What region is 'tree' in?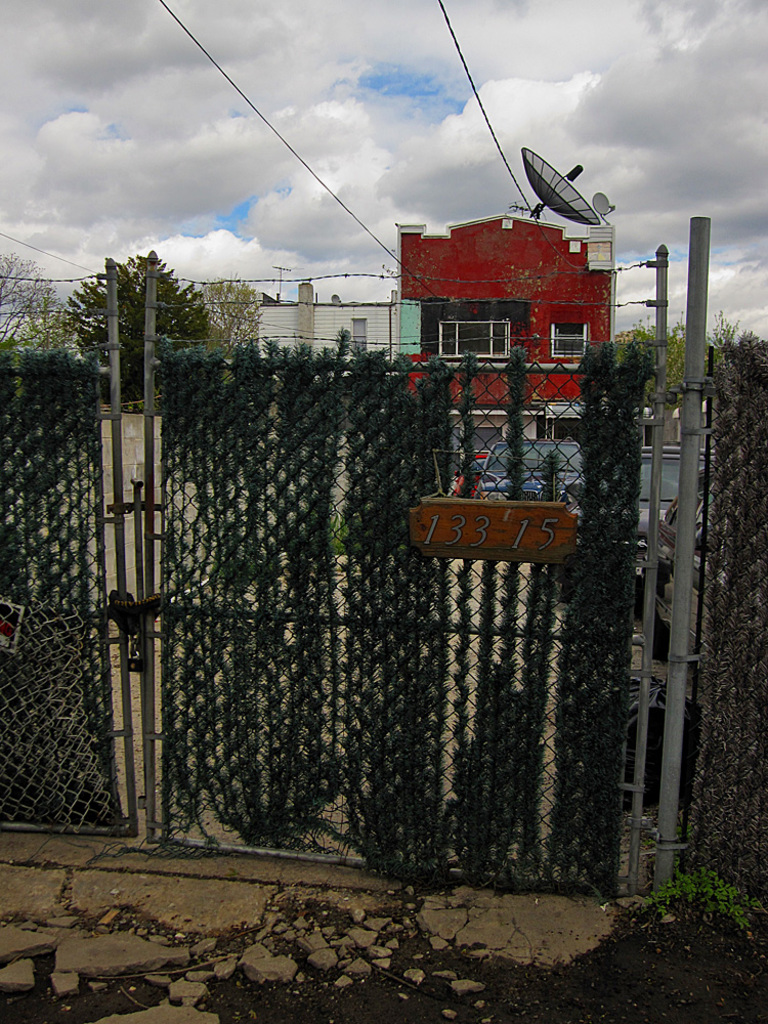
(186, 285, 267, 361).
